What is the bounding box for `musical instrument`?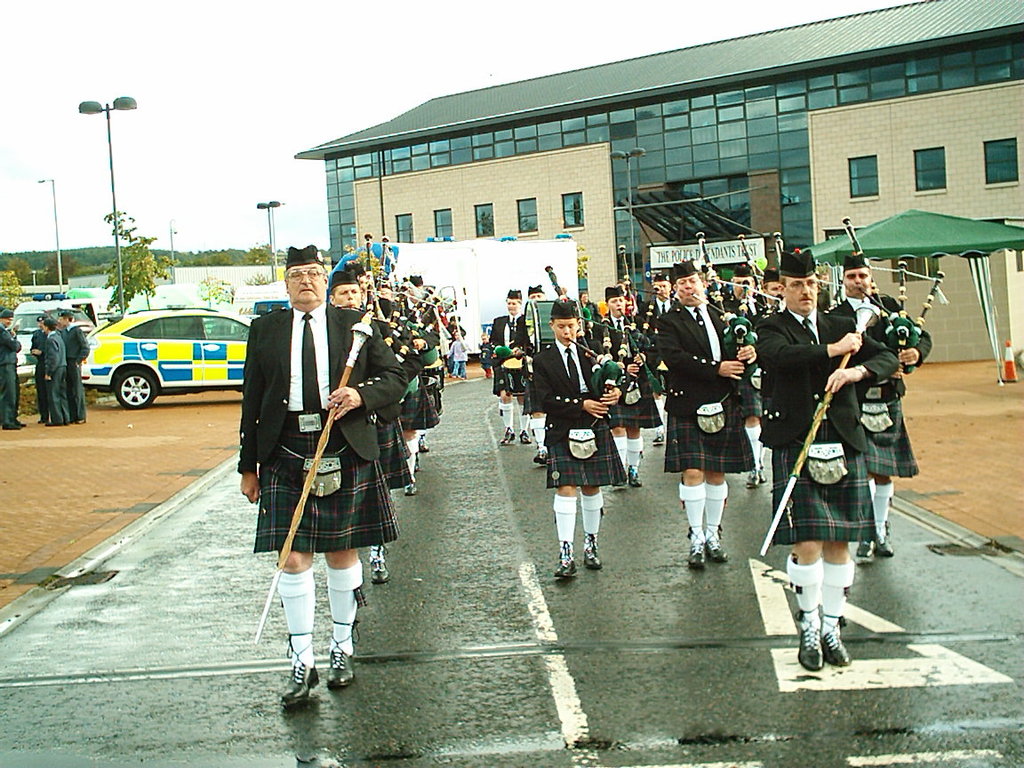
rect(737, 235, 788, 323).
